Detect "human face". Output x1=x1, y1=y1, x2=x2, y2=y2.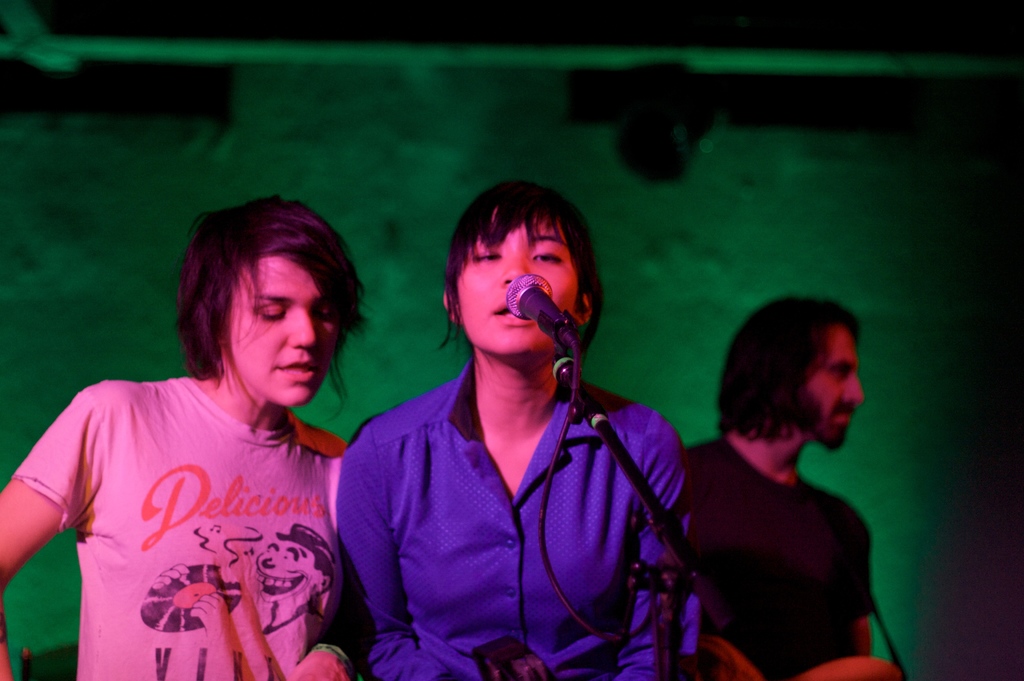
x1=222, y1=261, x2=335, y2=407.
